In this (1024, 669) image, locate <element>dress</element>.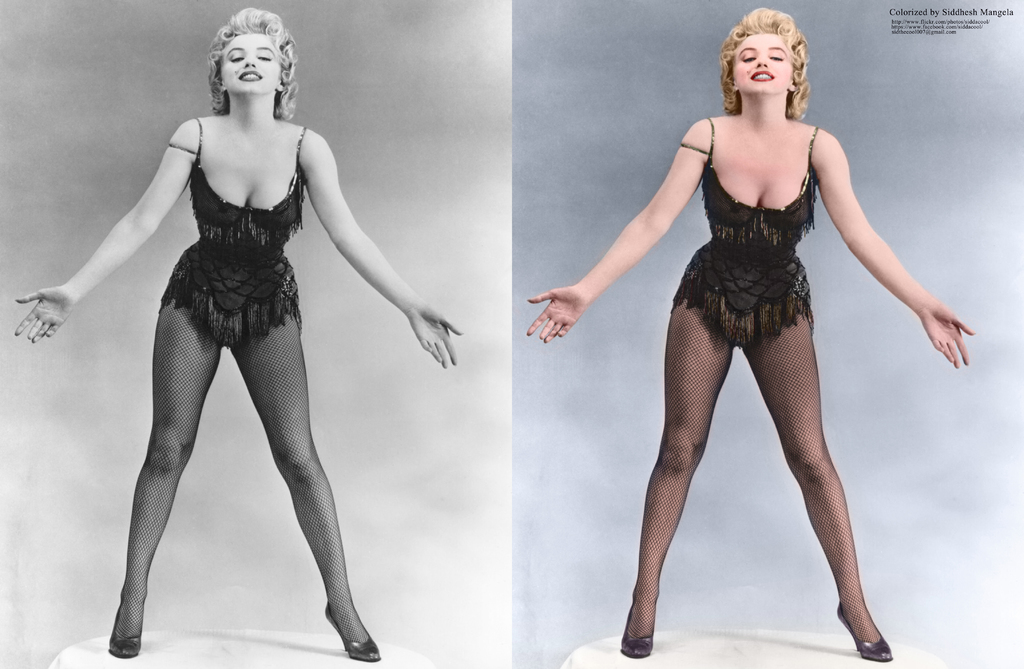
Bounding box: select_region(666, 120, 819, 349).
